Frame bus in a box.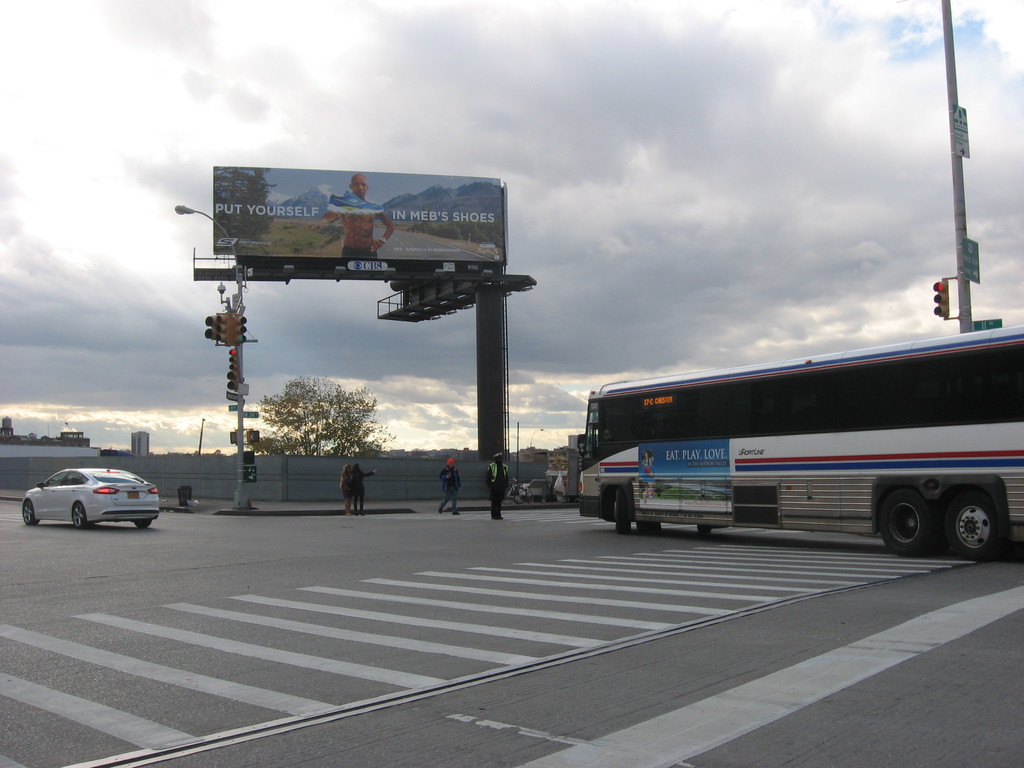
<box>572,321,1023,562</box>.
